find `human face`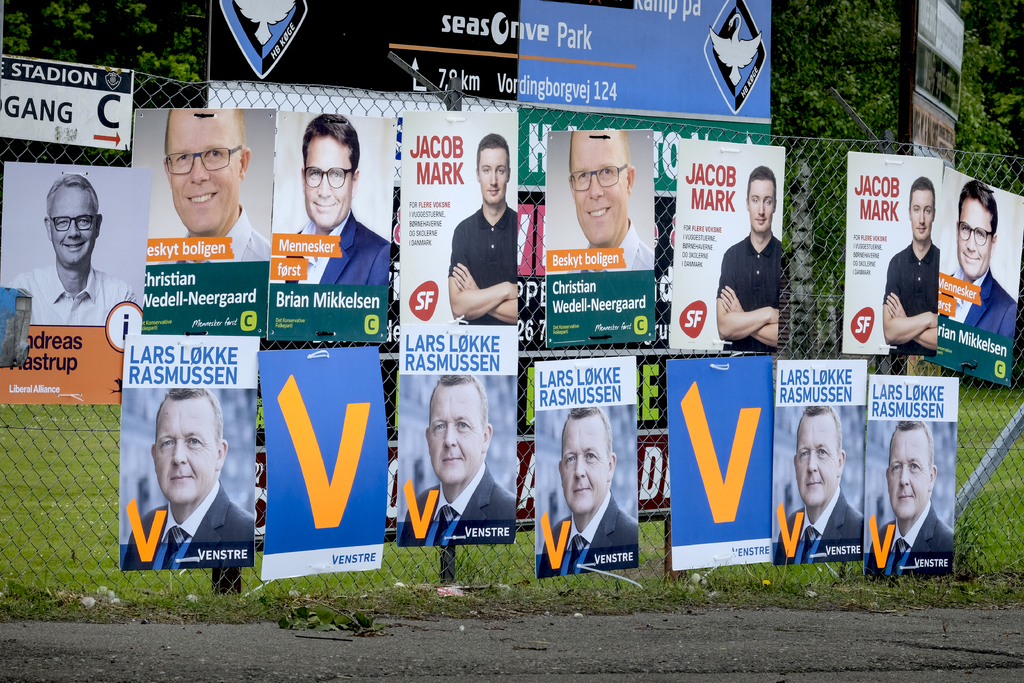
{"x1": 793, "y1": 409, "x2": 837, "y2": 504}
